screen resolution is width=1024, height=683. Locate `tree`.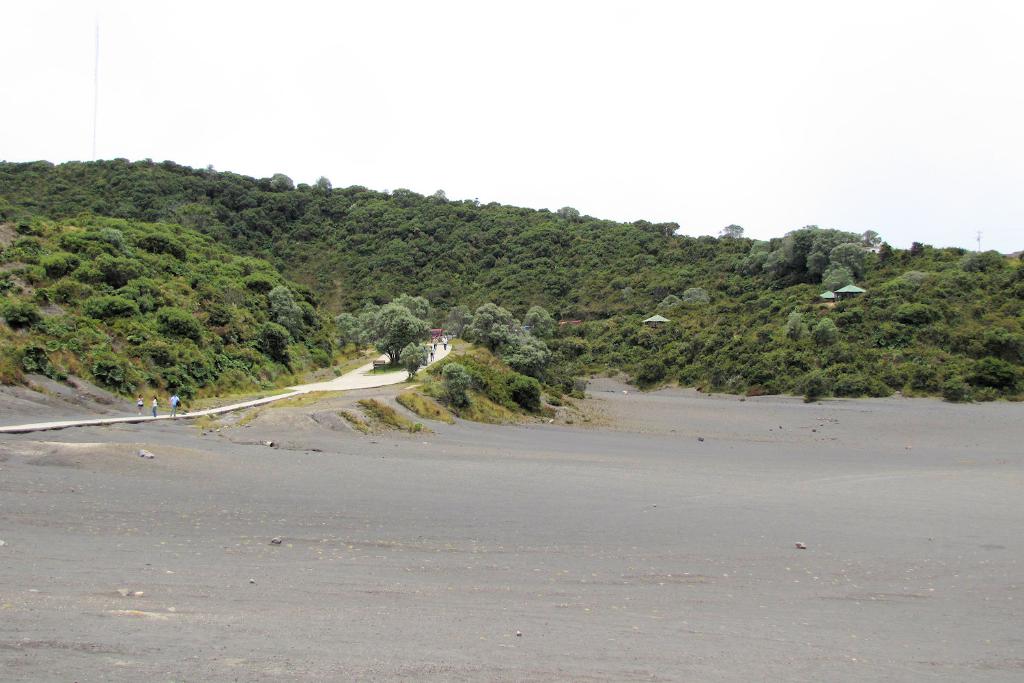
region(361, 305, 430, 361).
